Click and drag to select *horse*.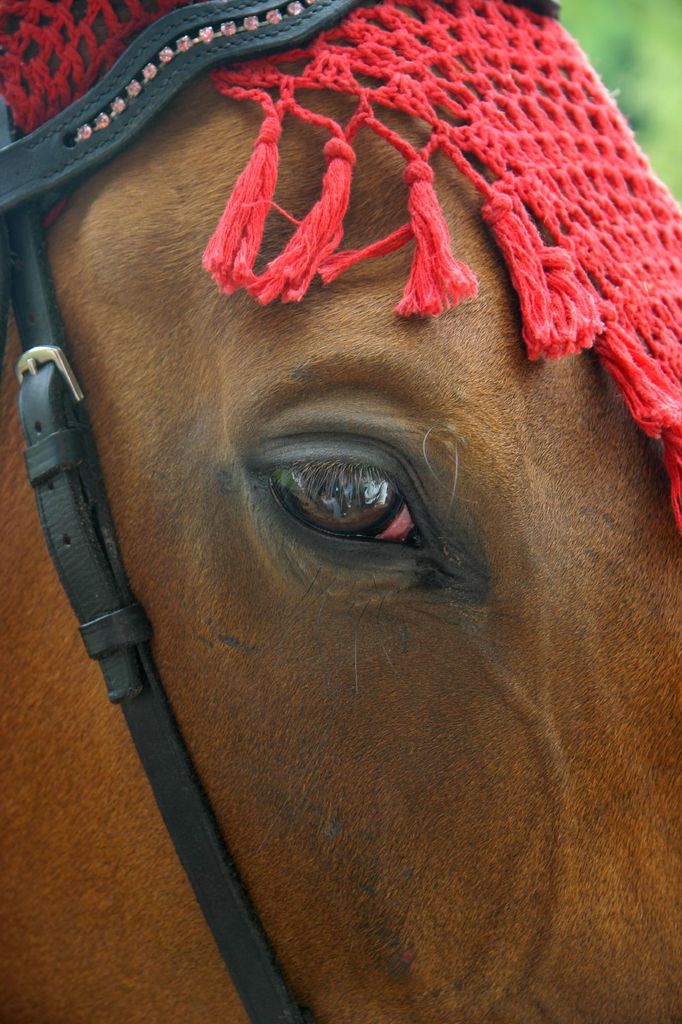
Selection: {"x1": 0, "y1": 0, "x2": 678, "y2": 1023}.
